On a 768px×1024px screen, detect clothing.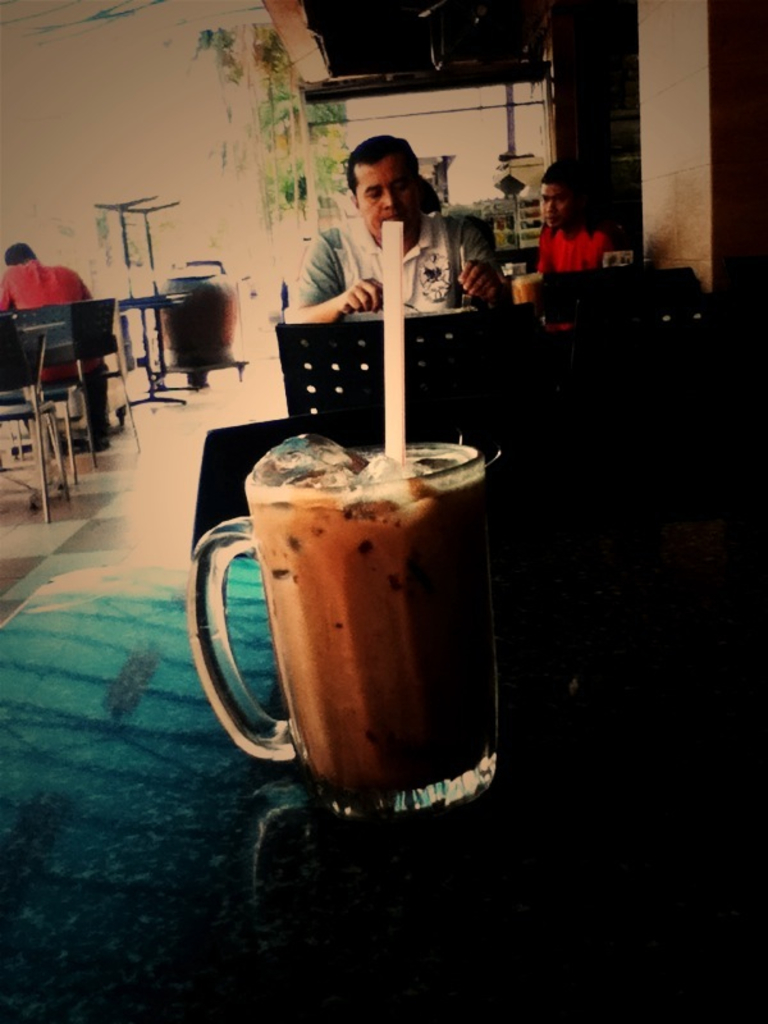
x1=293, y1=201, x2=526, y2=317.
